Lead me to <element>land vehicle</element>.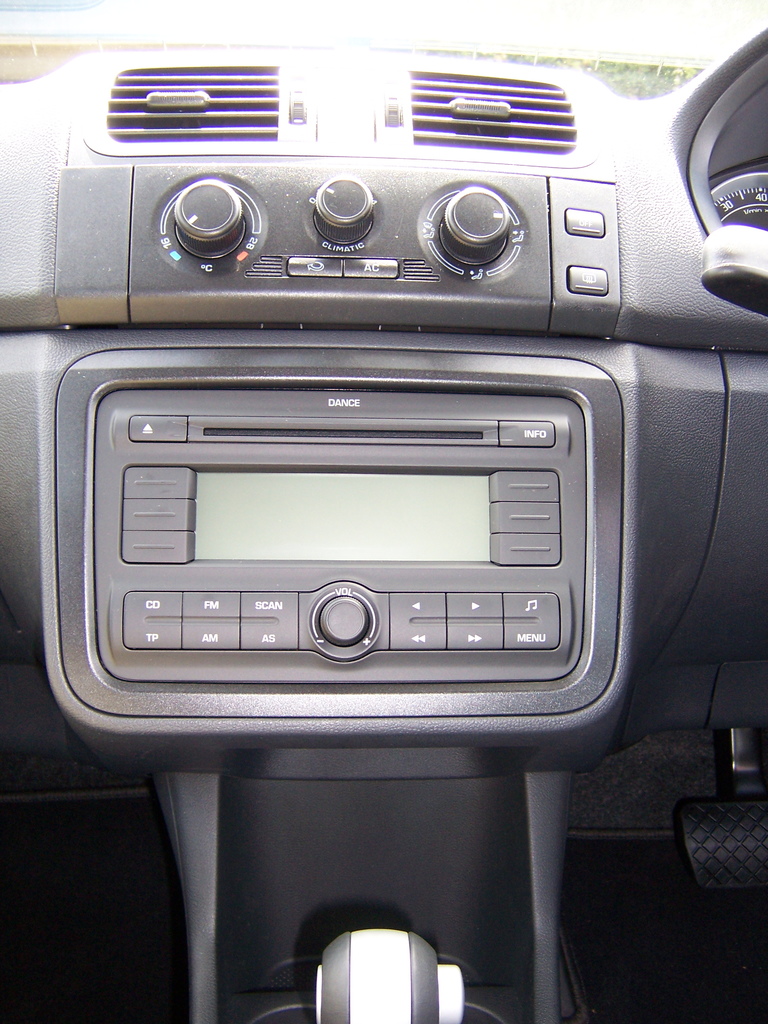
Lead to {"x1": 0, "y1": 78, "x2": 764, "y2": 950}.
